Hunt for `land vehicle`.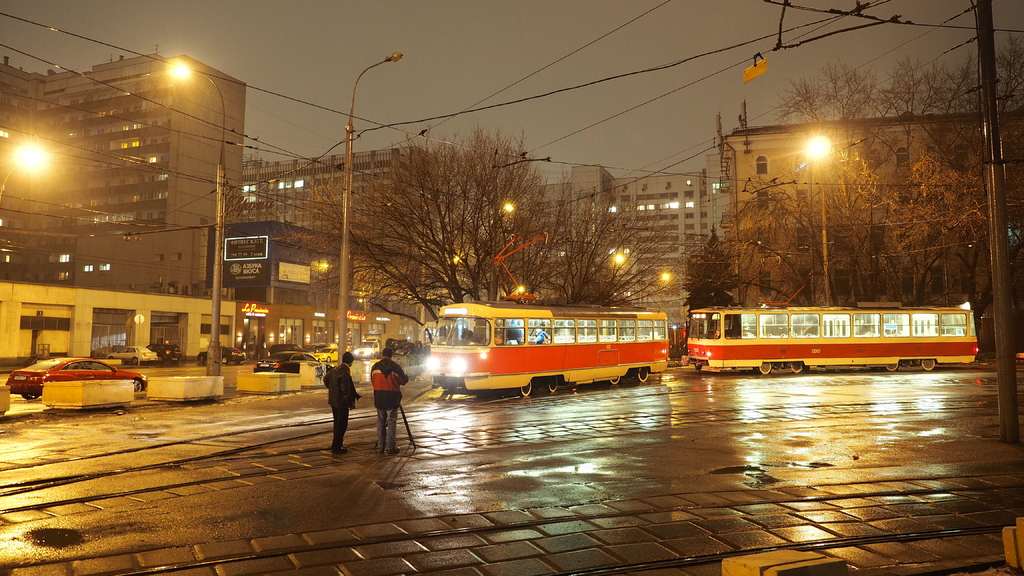
Hunted down at [317, 345, 340, 365].
